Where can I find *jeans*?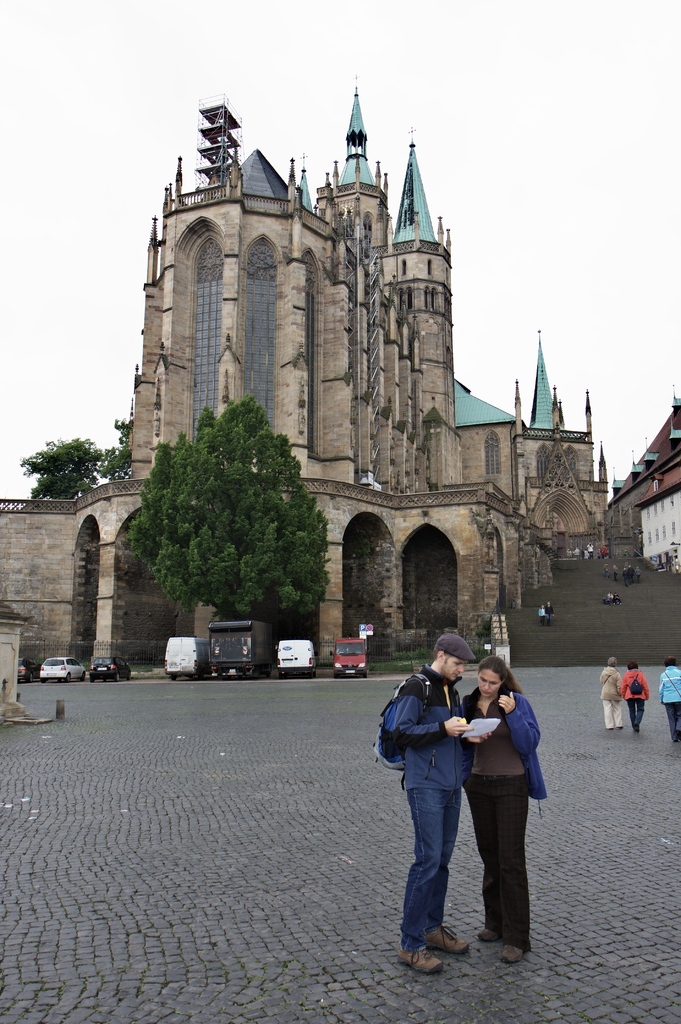
You can find it at region(400, 792, 463, 956).
